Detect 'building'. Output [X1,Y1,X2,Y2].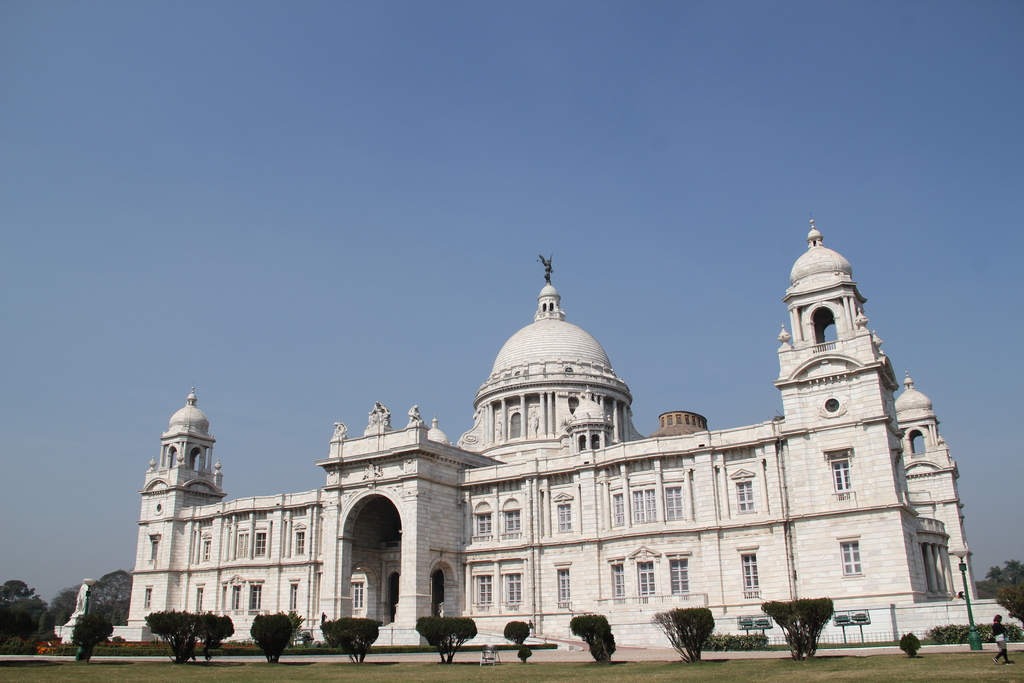
[122,254,1021,655].
